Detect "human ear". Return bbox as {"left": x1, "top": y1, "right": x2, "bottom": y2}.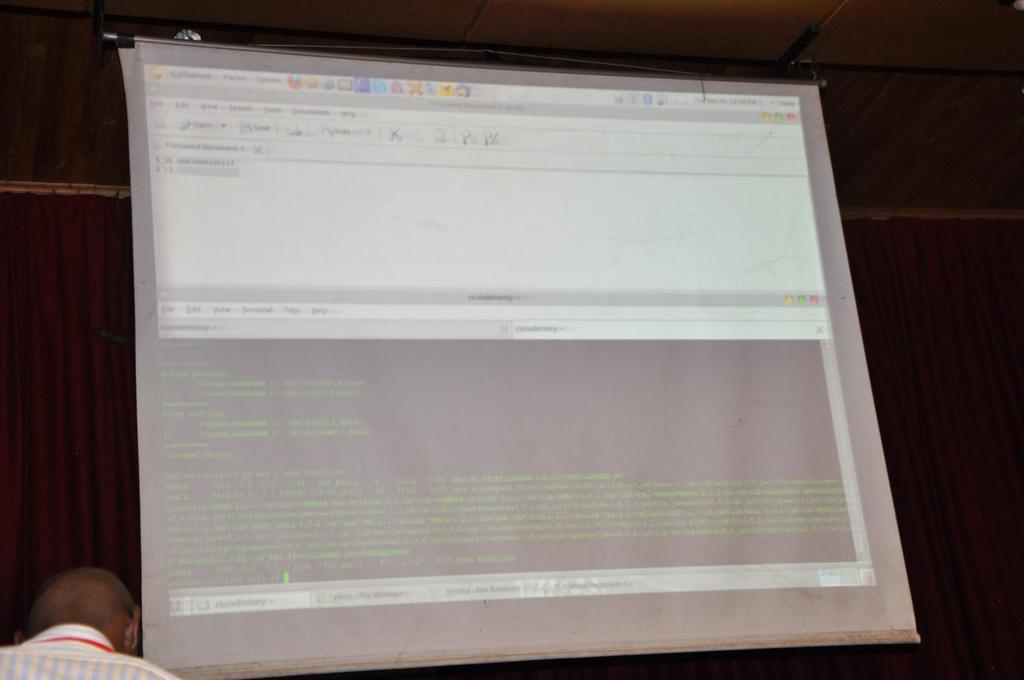
{"left": 128, "top": 601, "right": 139, "bottom": 651}.
